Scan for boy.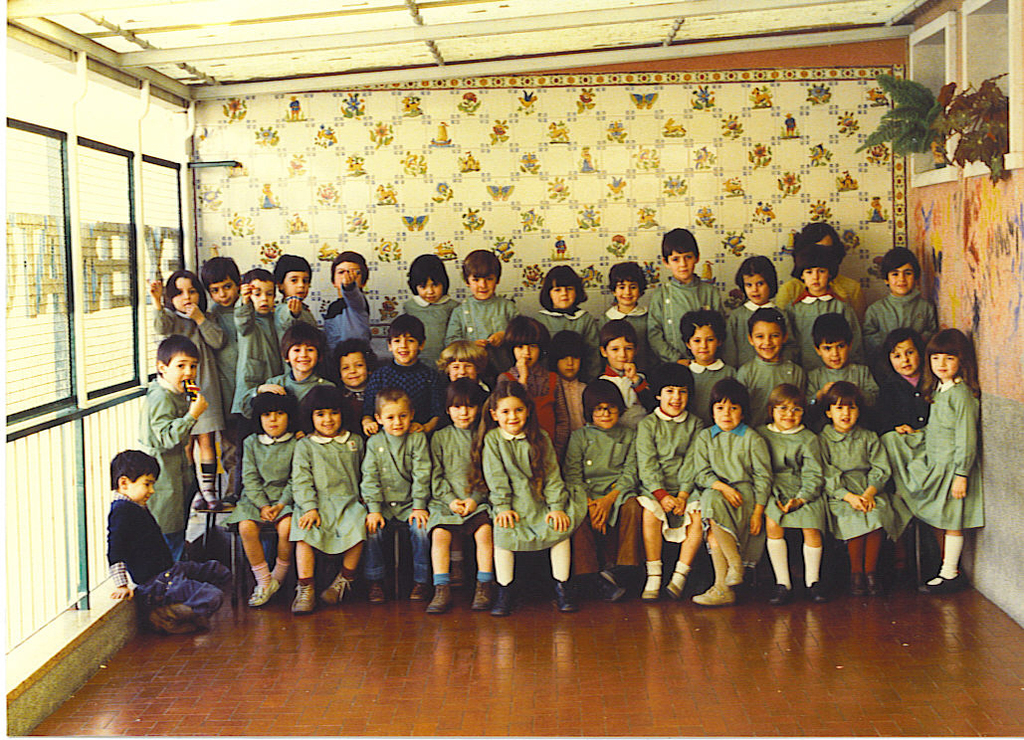
Scan result: {"x1": 269, "y1": 256, "x2": 320, "y2": 383}.
